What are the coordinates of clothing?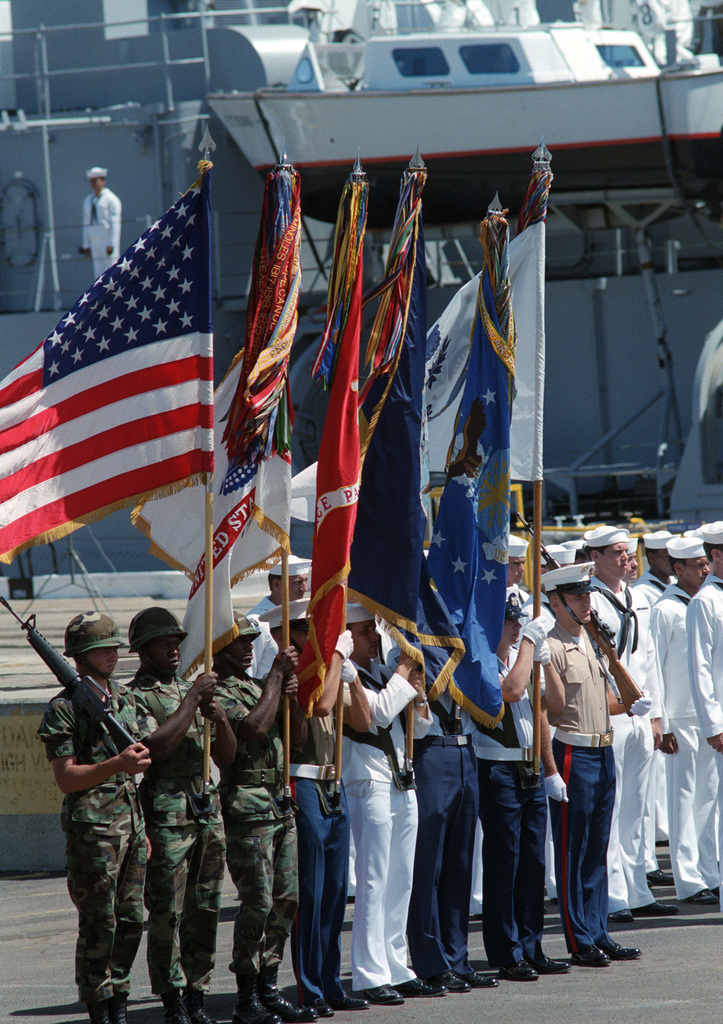
(208,685,296,997).
